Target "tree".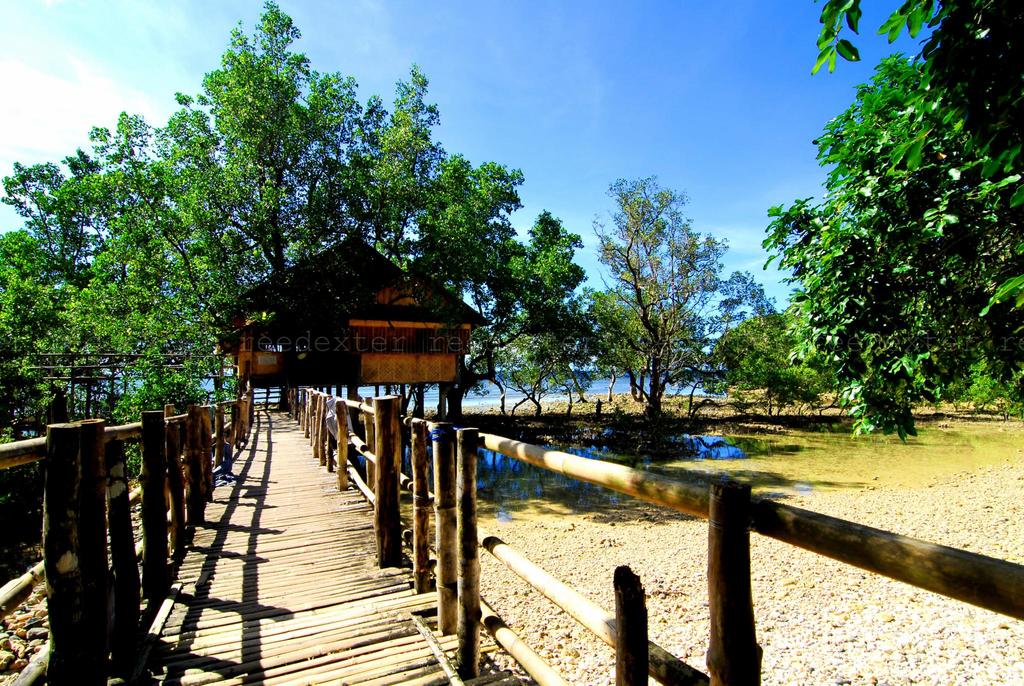
Target region: Rect(0, 152, 166, 450).
